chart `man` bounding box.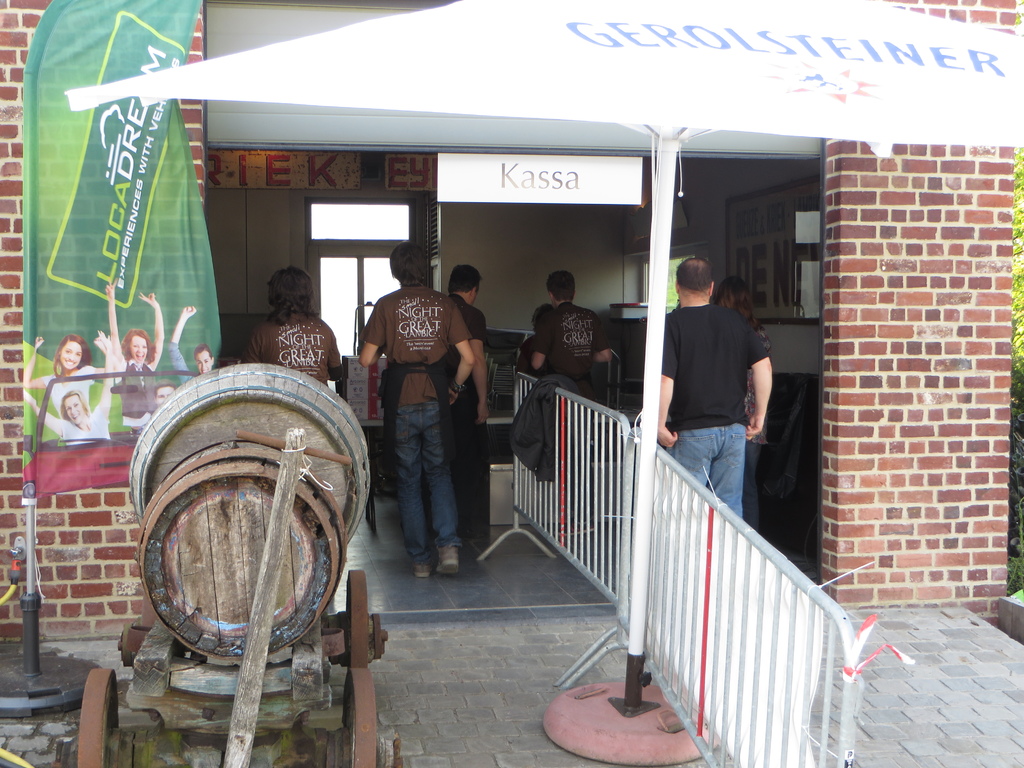
Charted: x1=356, y1=241, x2=477, y2=579.
